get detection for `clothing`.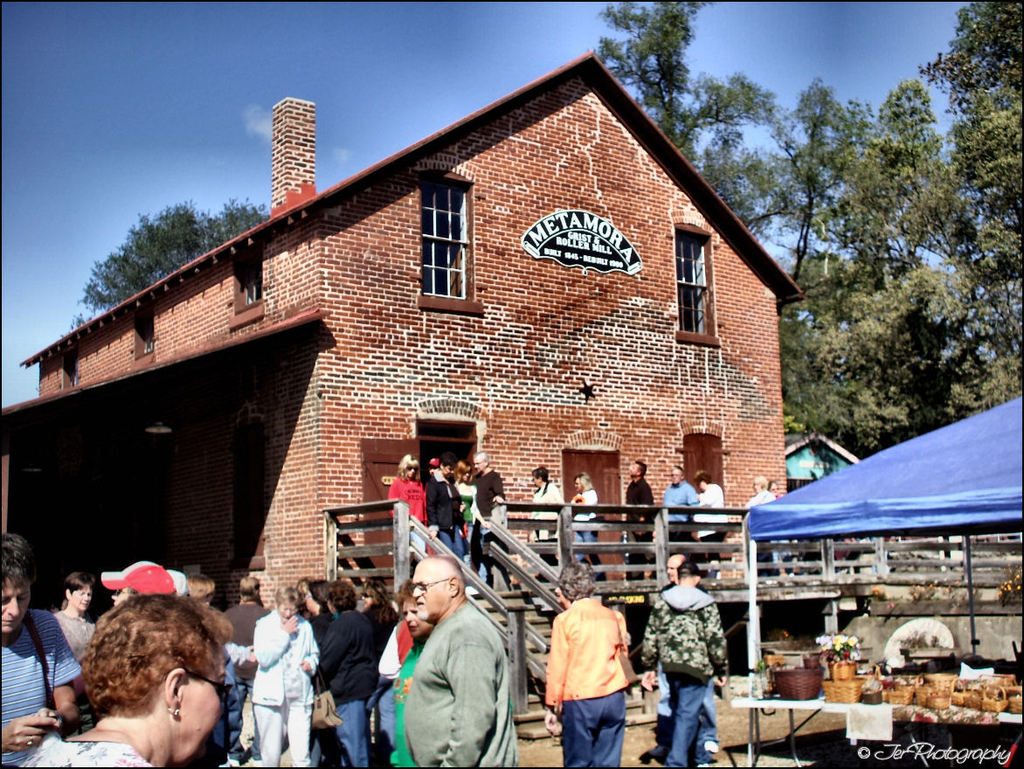
Detection: <bbox>739, 483, 774, 508</bbox>.
